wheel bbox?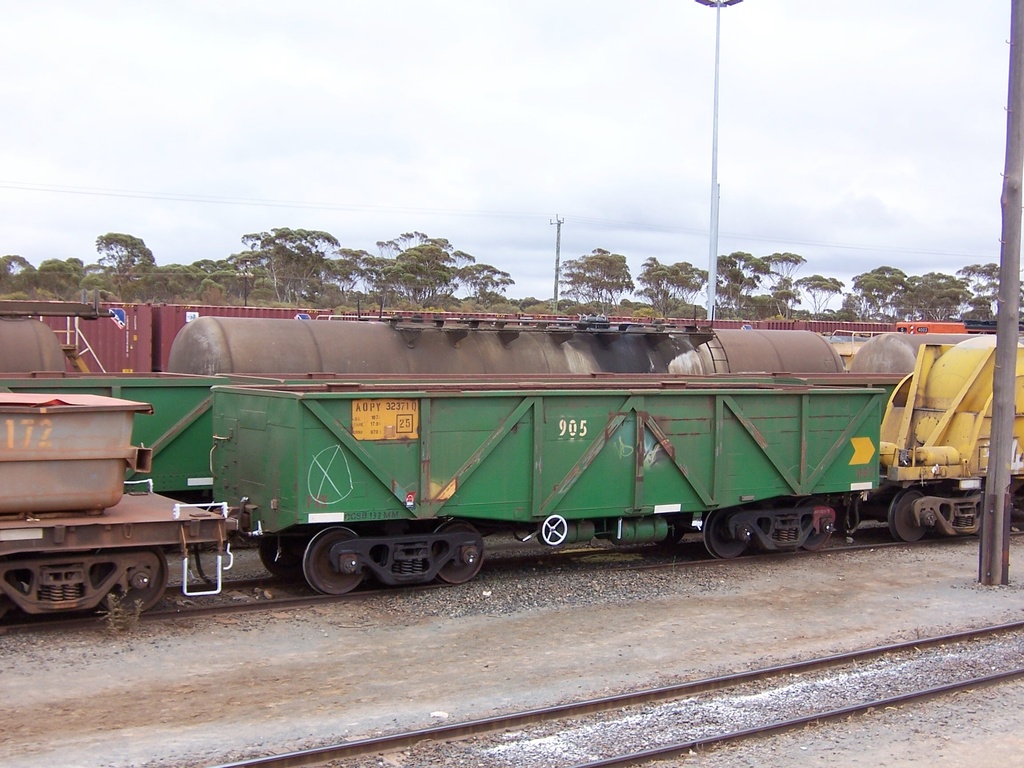
bbox(97, 546, 175, 614)
